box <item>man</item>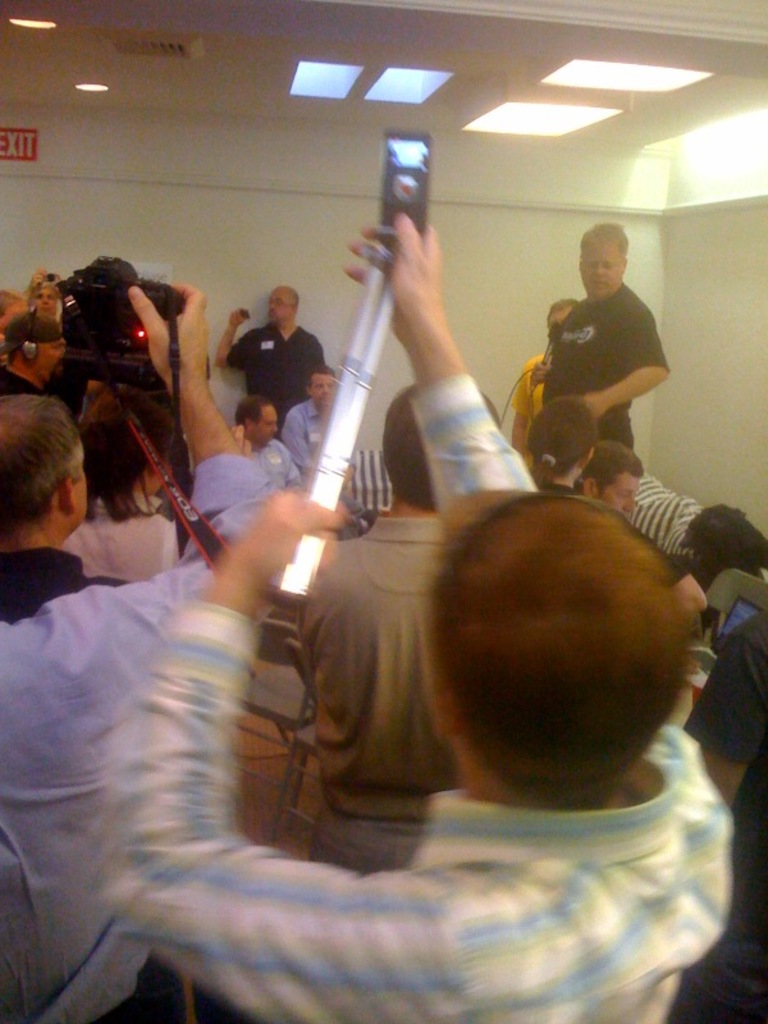
[x1=230, y1=392, x2=302, y2=485]
